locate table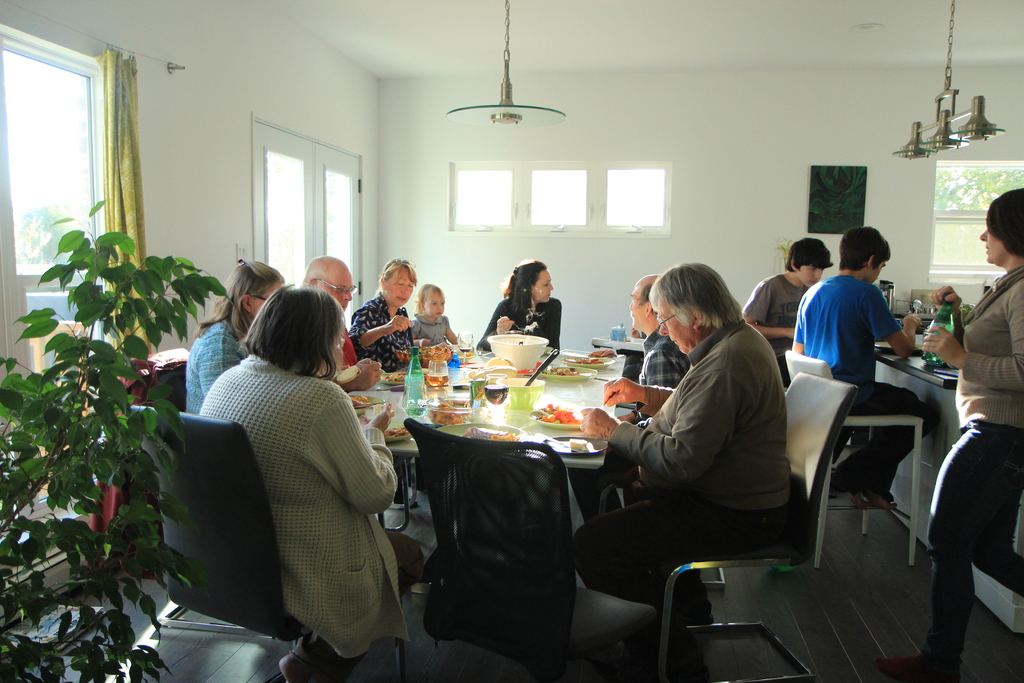
[343, 344, 604, 470]
